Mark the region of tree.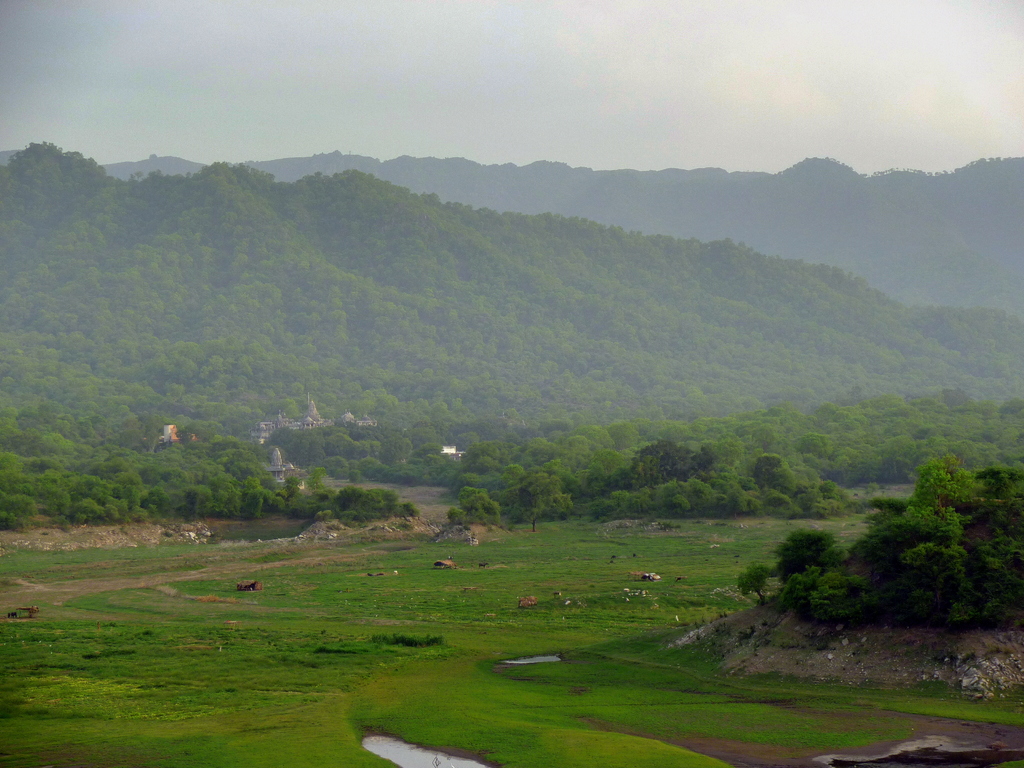
Region: detection(269, 424, 313, 454).
